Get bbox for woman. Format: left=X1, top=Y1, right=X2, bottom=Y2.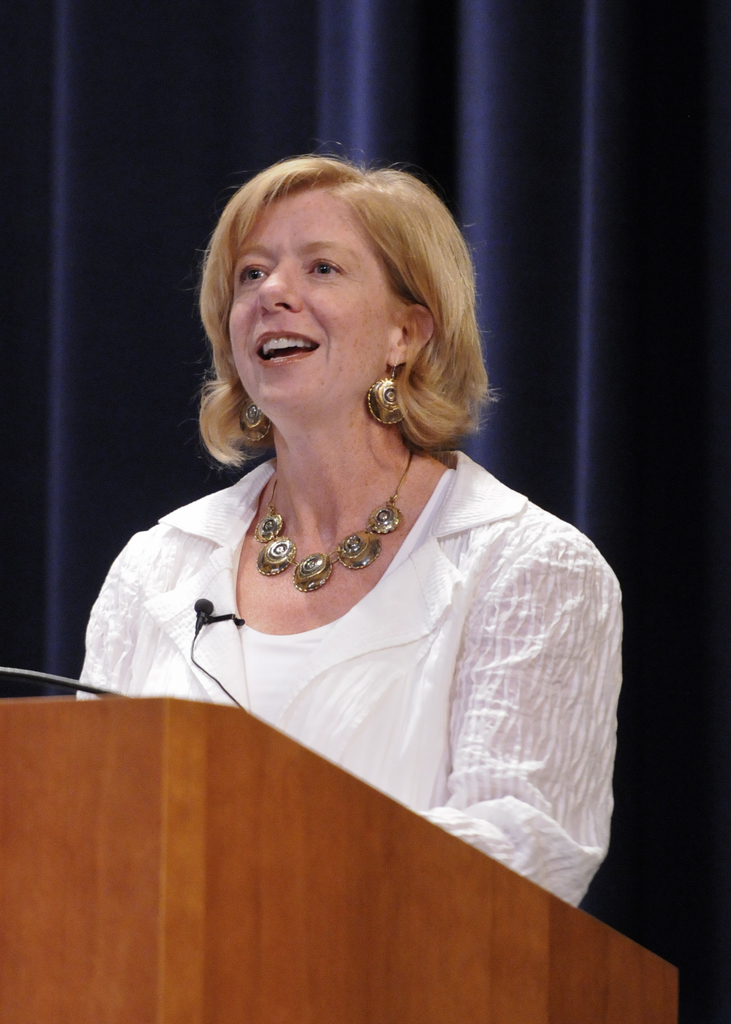
left=63, top=164, right=643, bottom=990.
